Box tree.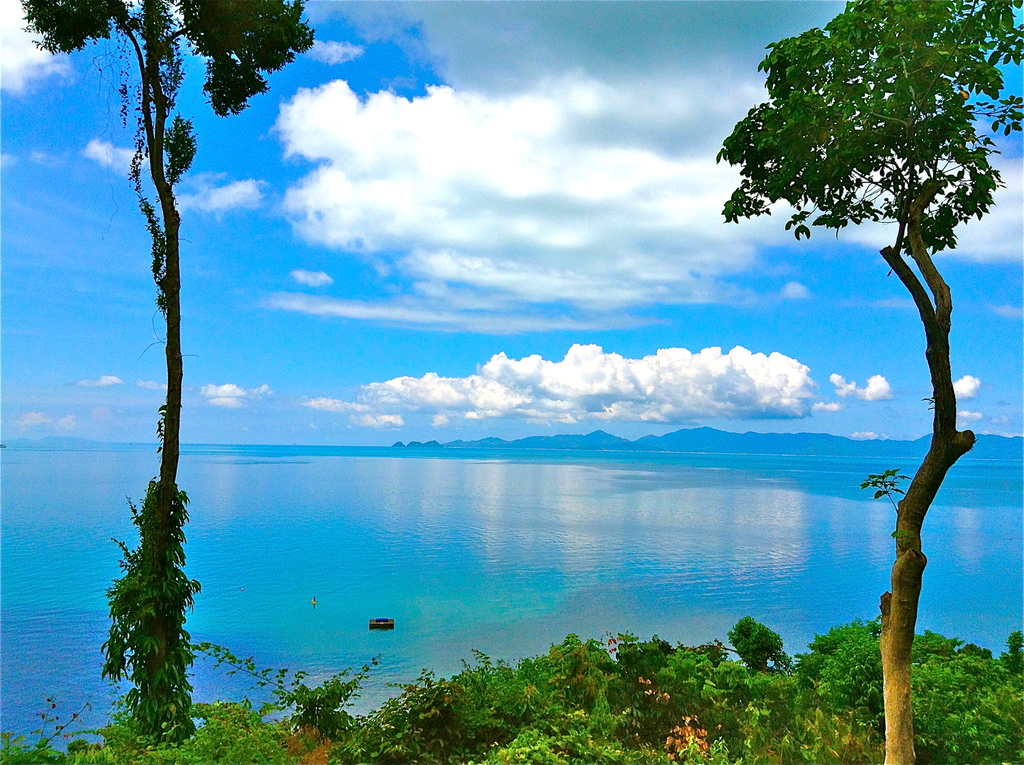
box(191, 625, 392, 722).
